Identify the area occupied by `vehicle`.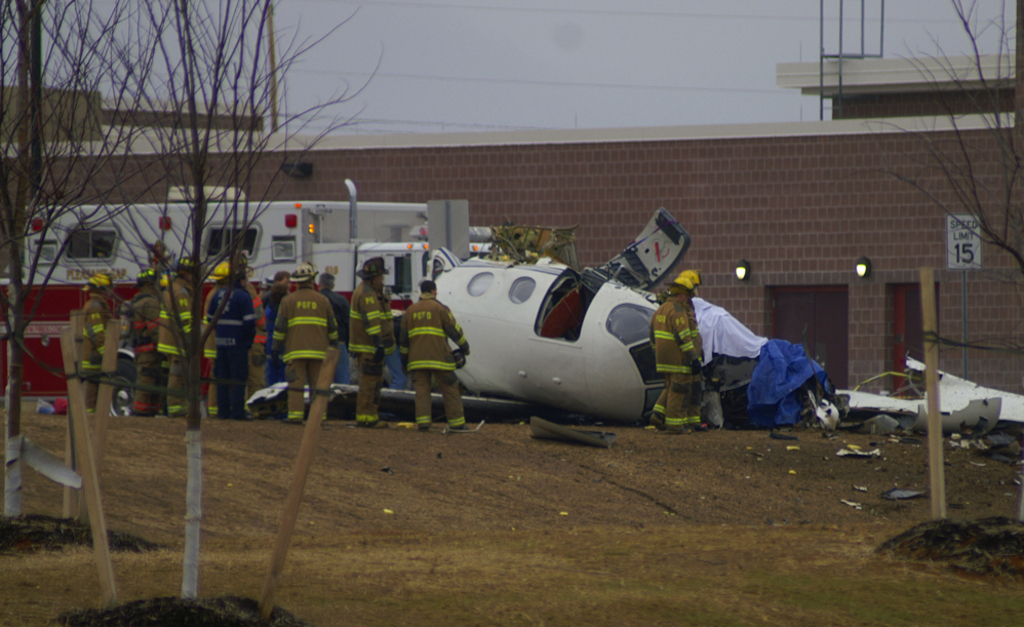
Area: (0,178,507,400).
